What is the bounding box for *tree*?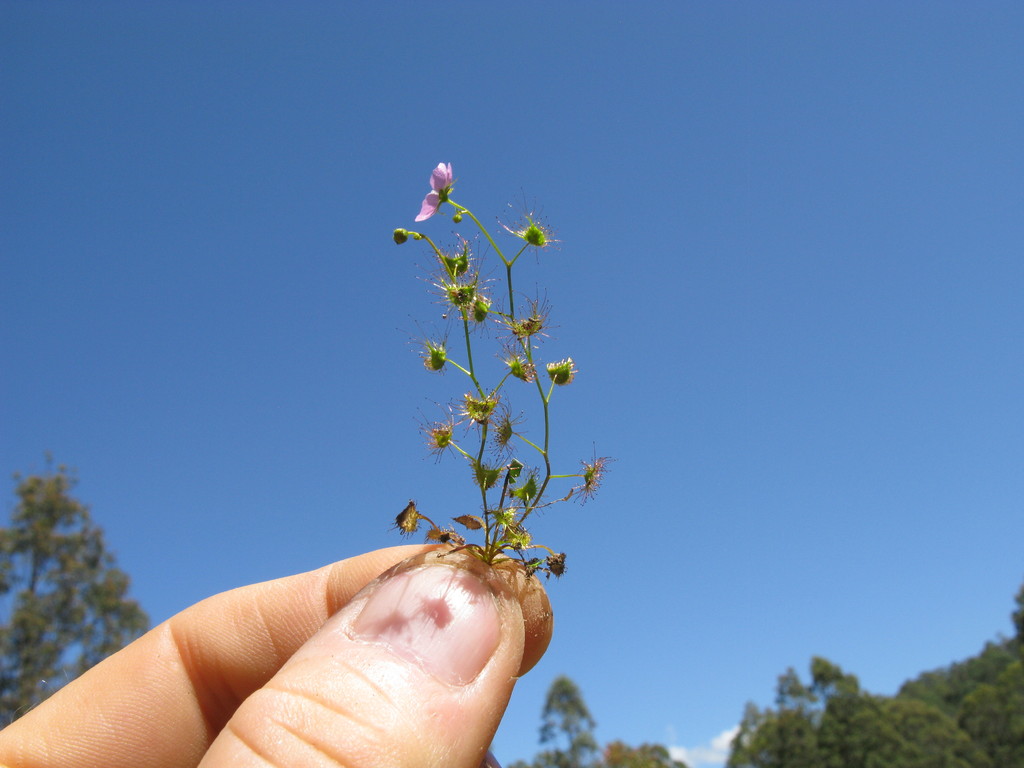
589:742:682:767.
